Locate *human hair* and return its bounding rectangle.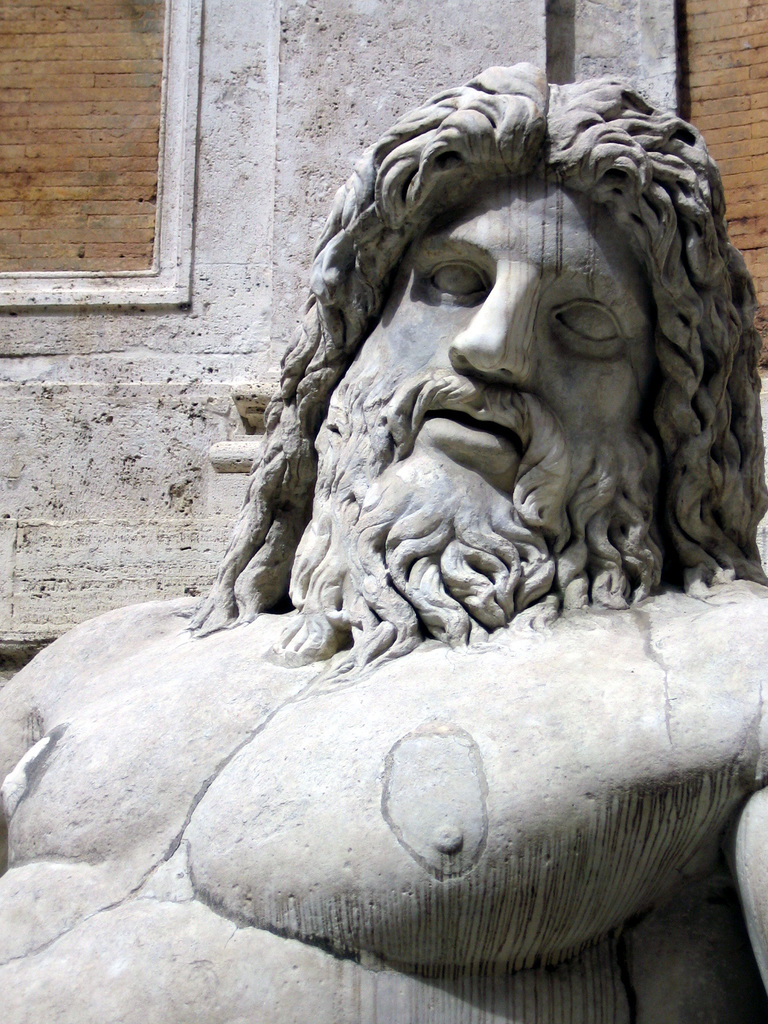
bbox=(175, 48, 767, 633).
